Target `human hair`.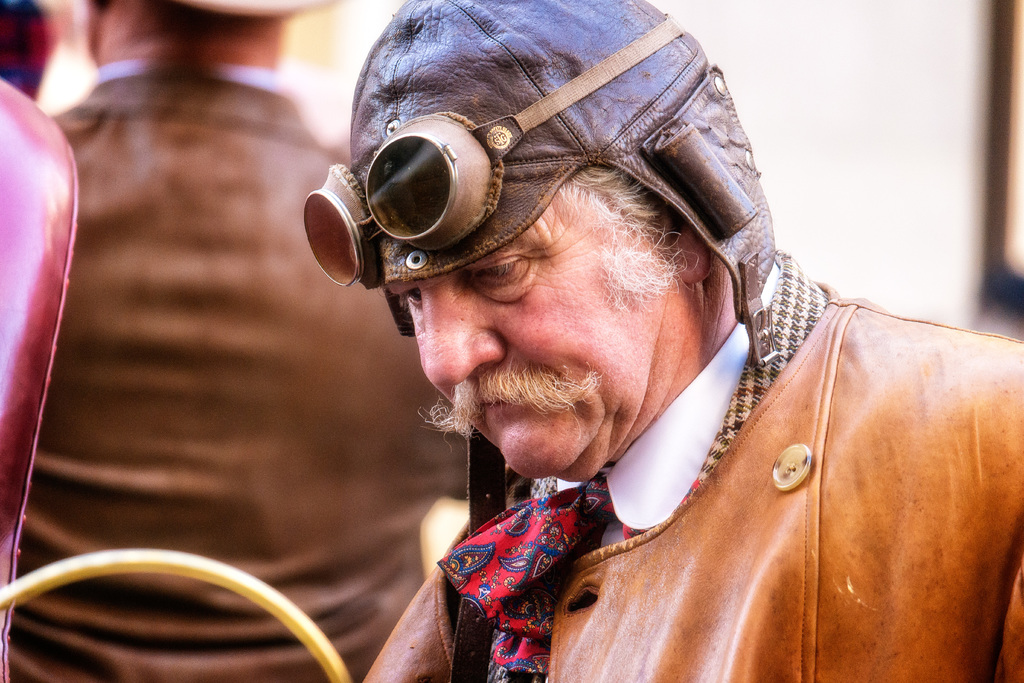
Target region: {"left": 556, "top": 154, "right": 703, "bottom": 315}.
